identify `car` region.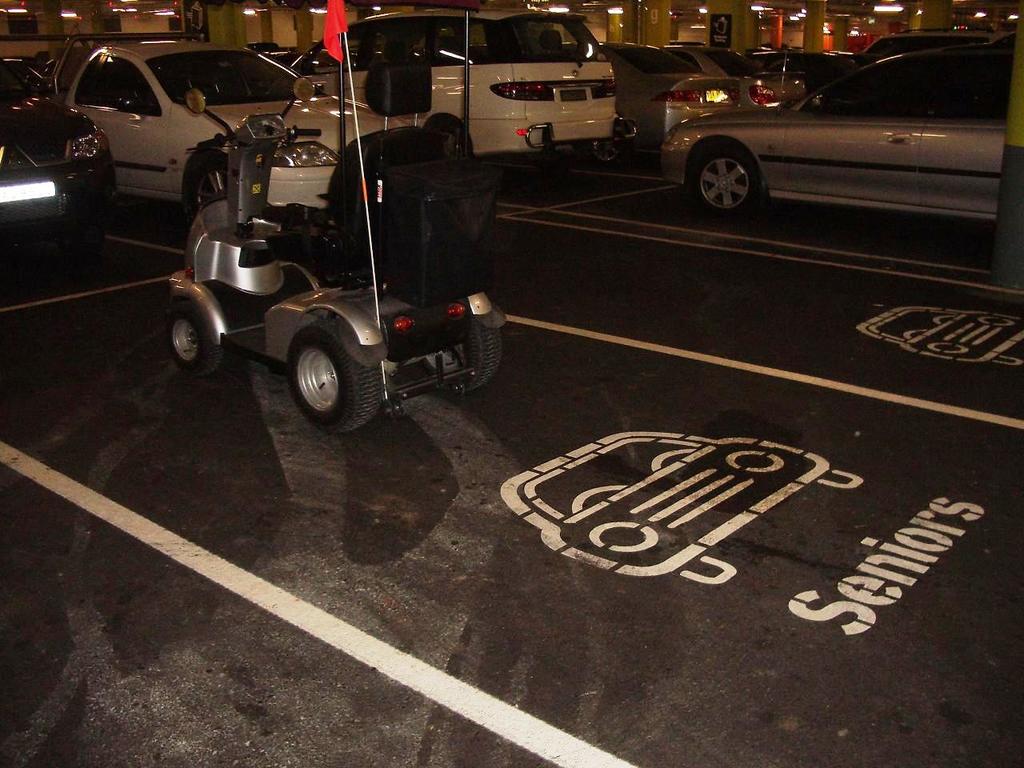
Region: locate(66, 38, 377, 226).
